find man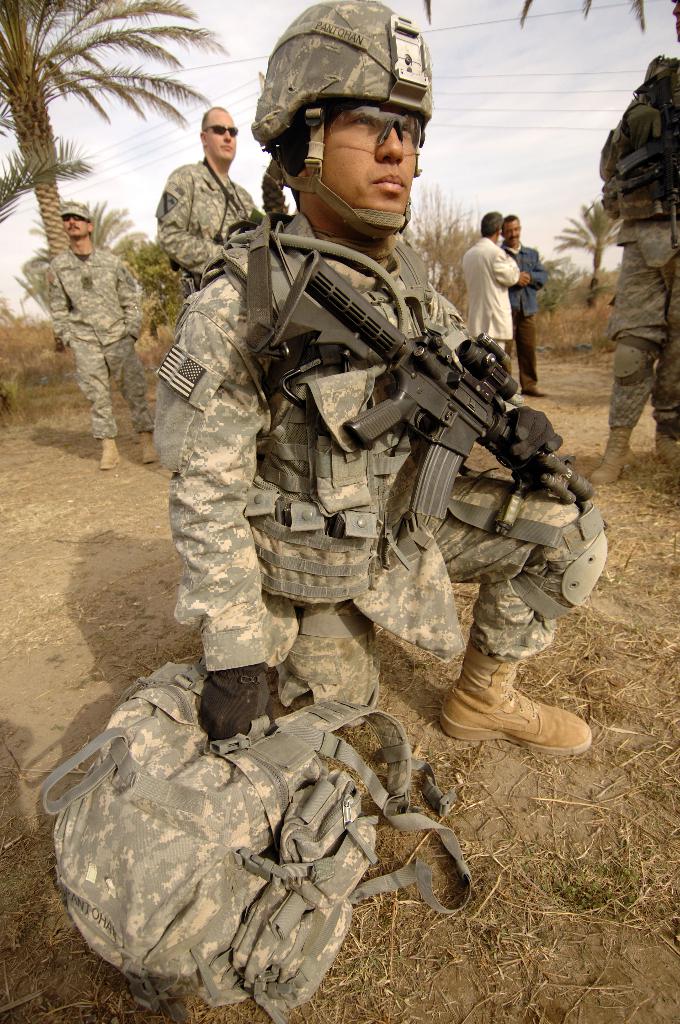
[499, 216, 553, 397]
